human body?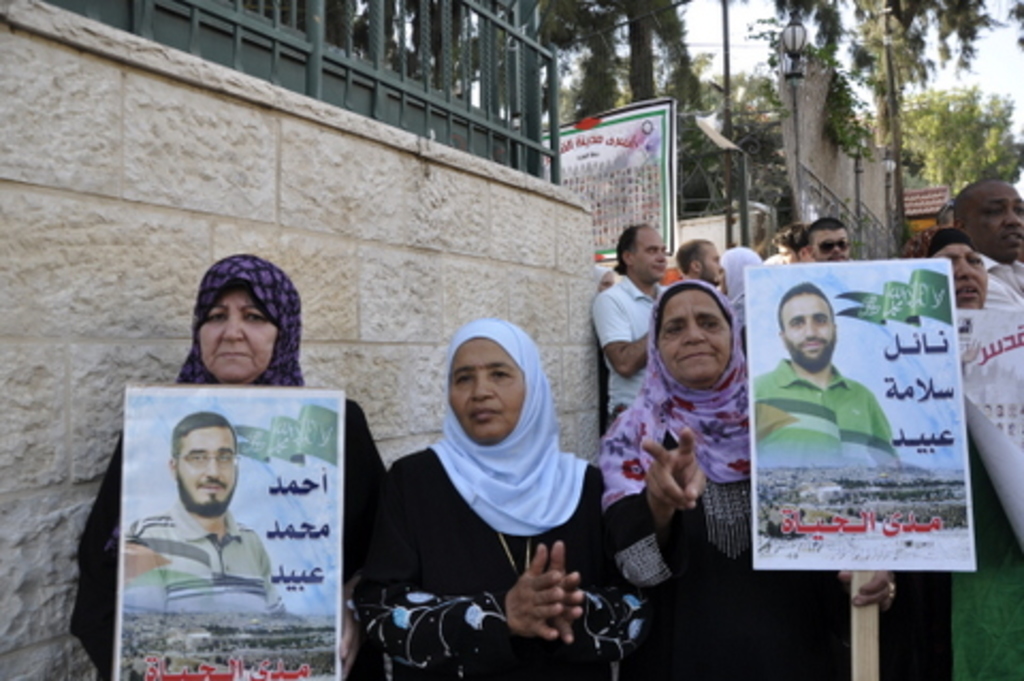
(896, 231, 1020, 679)
